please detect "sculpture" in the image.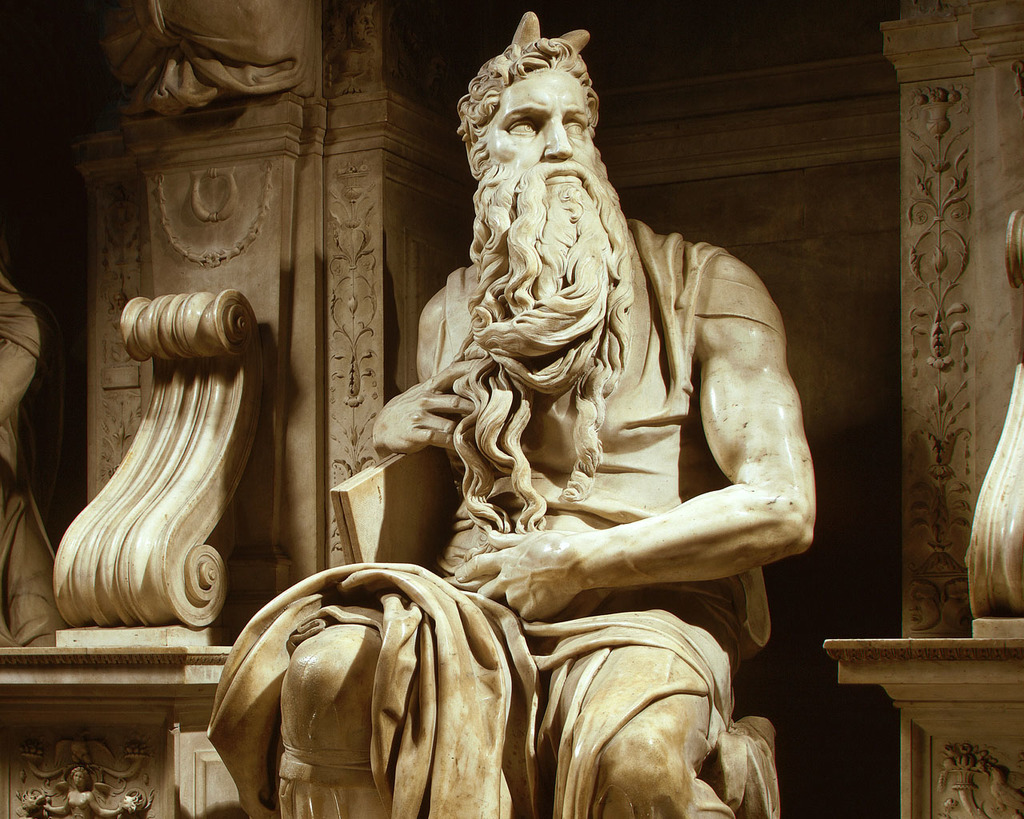
[left=0, top=276, right=56, bottom=645].
